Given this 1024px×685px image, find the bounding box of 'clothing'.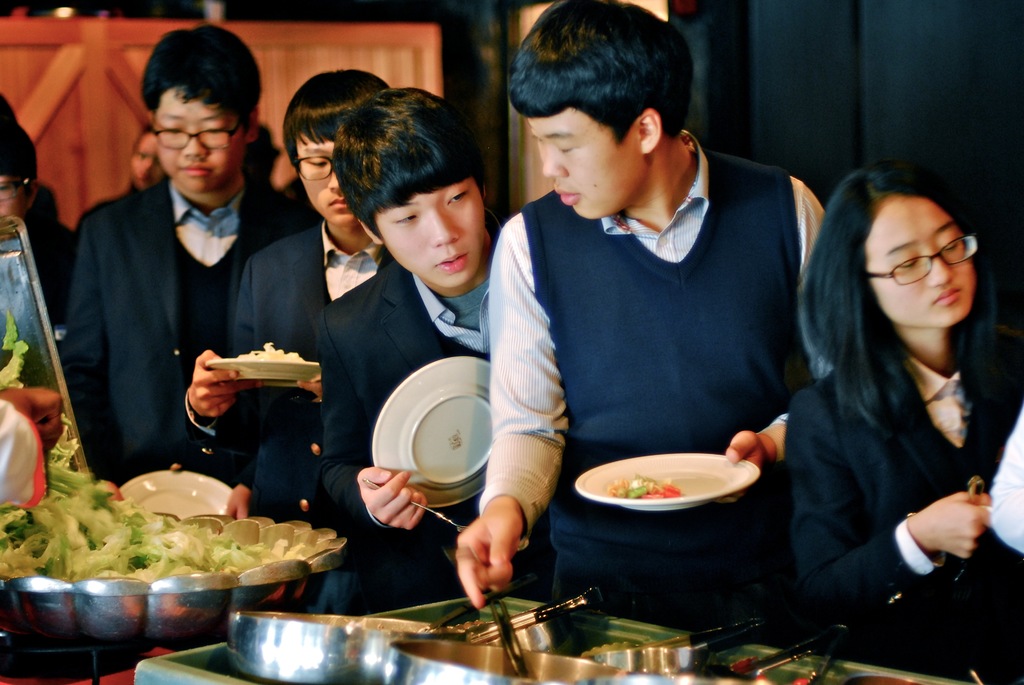
pyautogui.locateOnScreen(225, 216, 394, 520).
